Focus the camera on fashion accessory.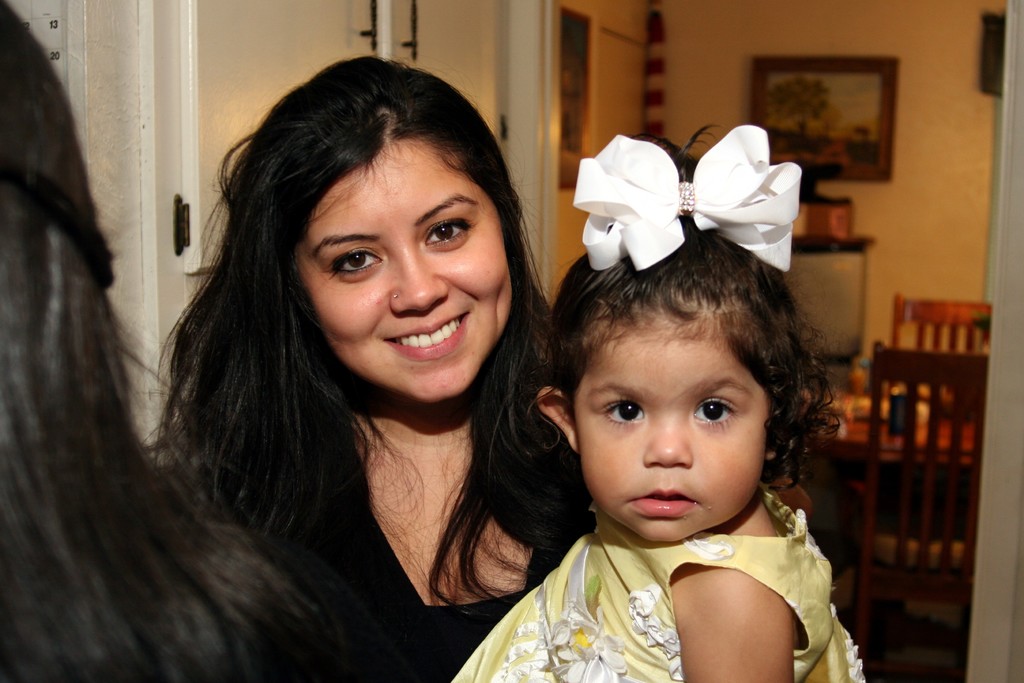
Focus region: (x1=573, y1=120, x2=796, y2=275).
